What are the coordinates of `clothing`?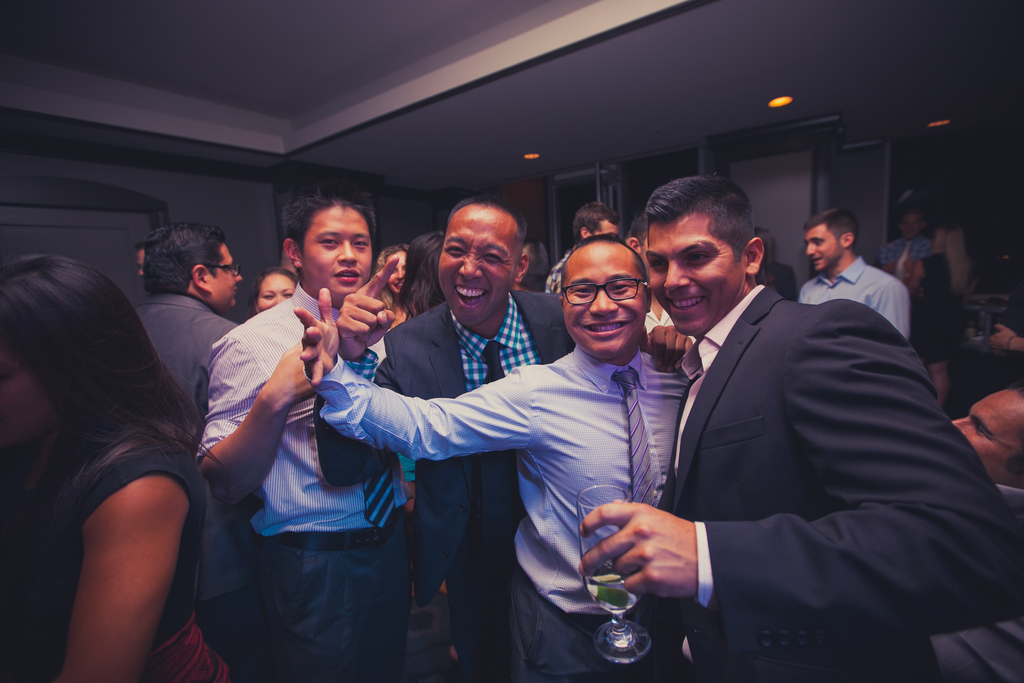
[793,258,913,344].
